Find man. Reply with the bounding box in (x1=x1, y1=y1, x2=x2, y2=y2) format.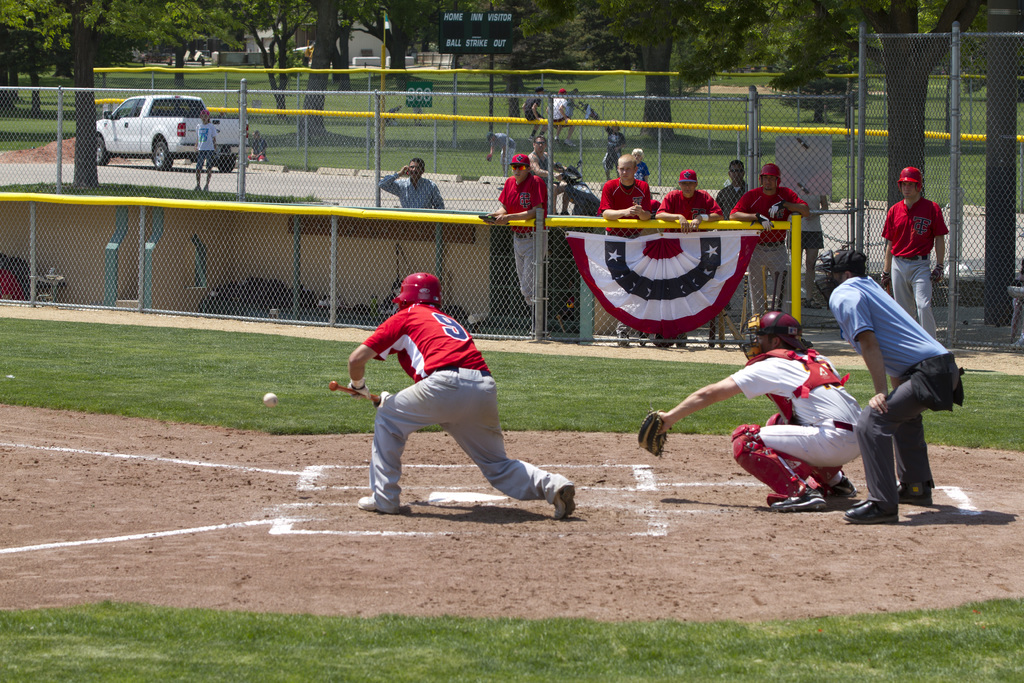
(x1=524, y1=133, x2=570, y2=213).
